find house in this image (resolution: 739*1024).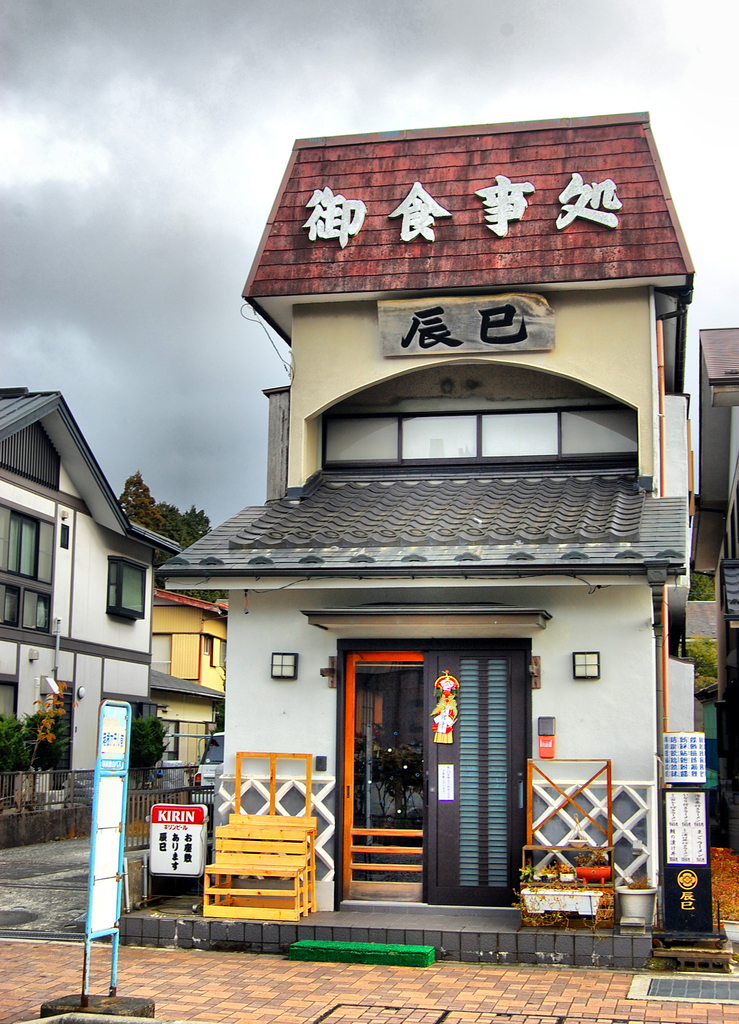
155,106,703,957.
